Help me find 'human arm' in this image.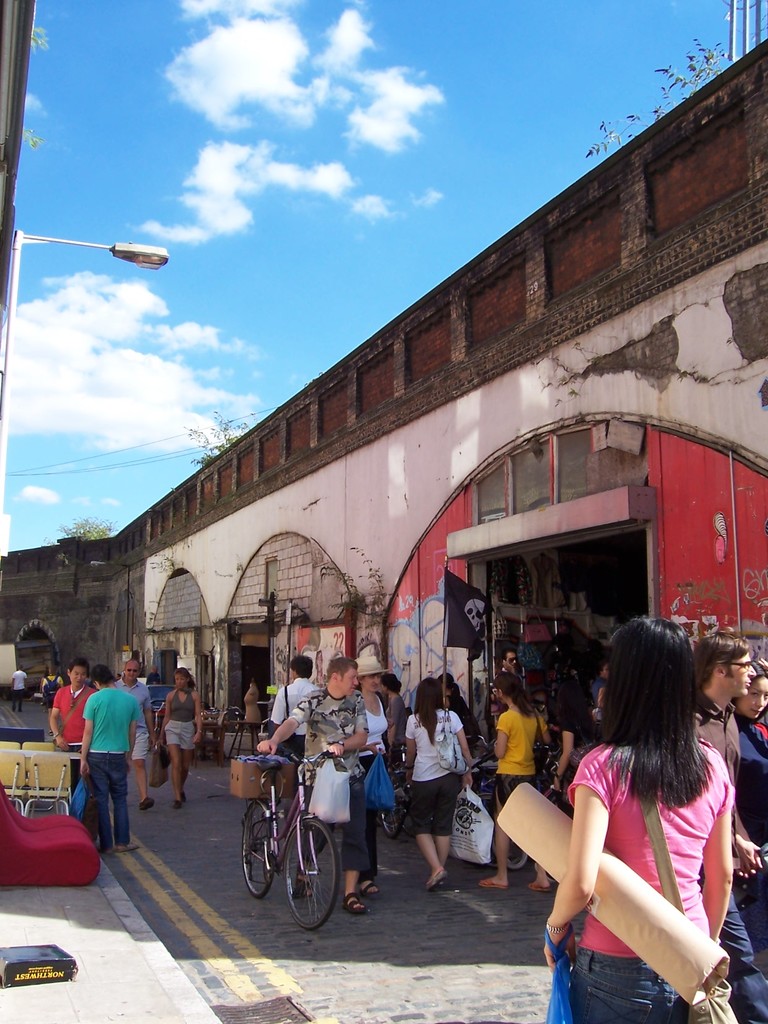
Found it: left=191, top=685, right=205, bottom=746.
